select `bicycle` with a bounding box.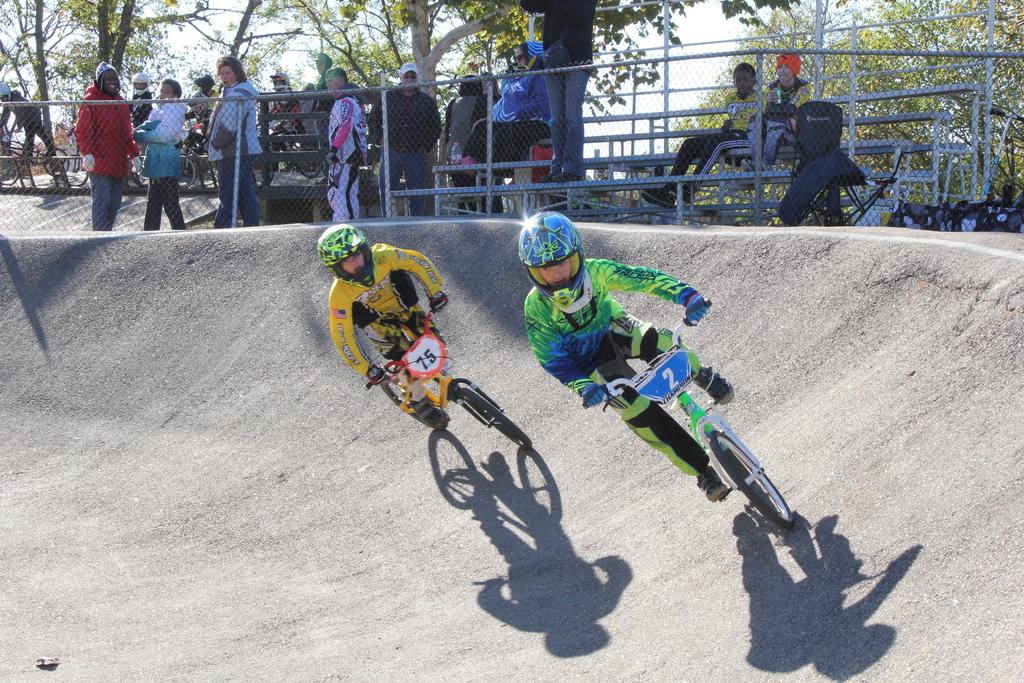
box(583, 297, 796, 532).
